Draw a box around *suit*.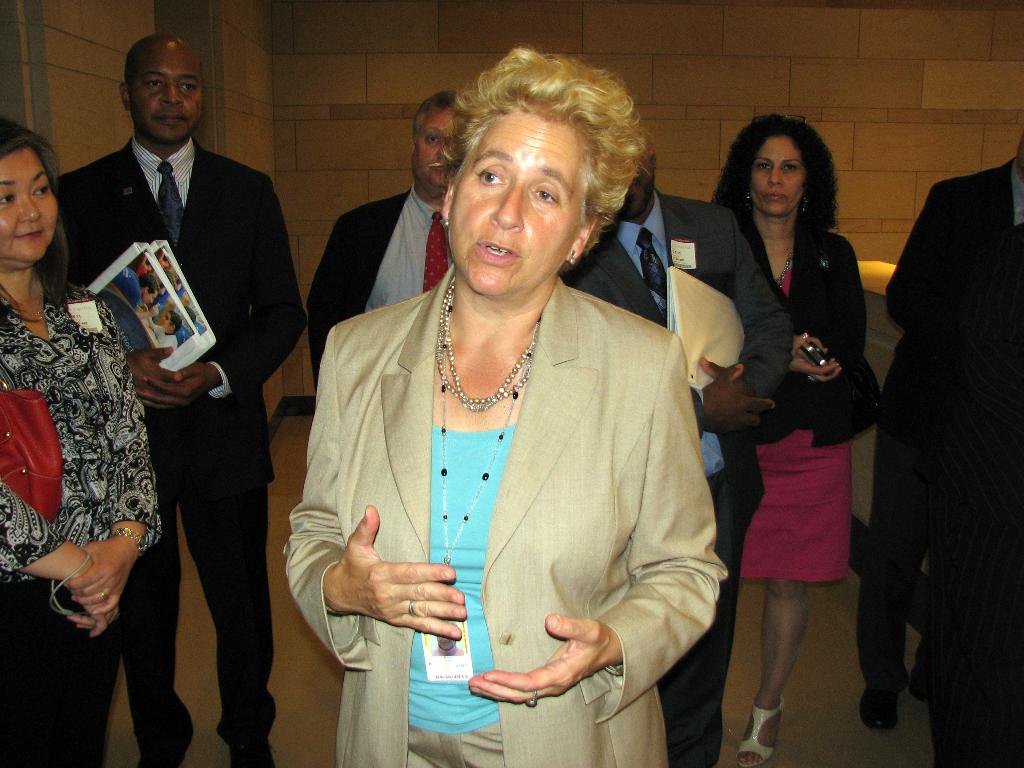
{"left": 856, "top": 160, "right": 1023, "bottom": 697}.
